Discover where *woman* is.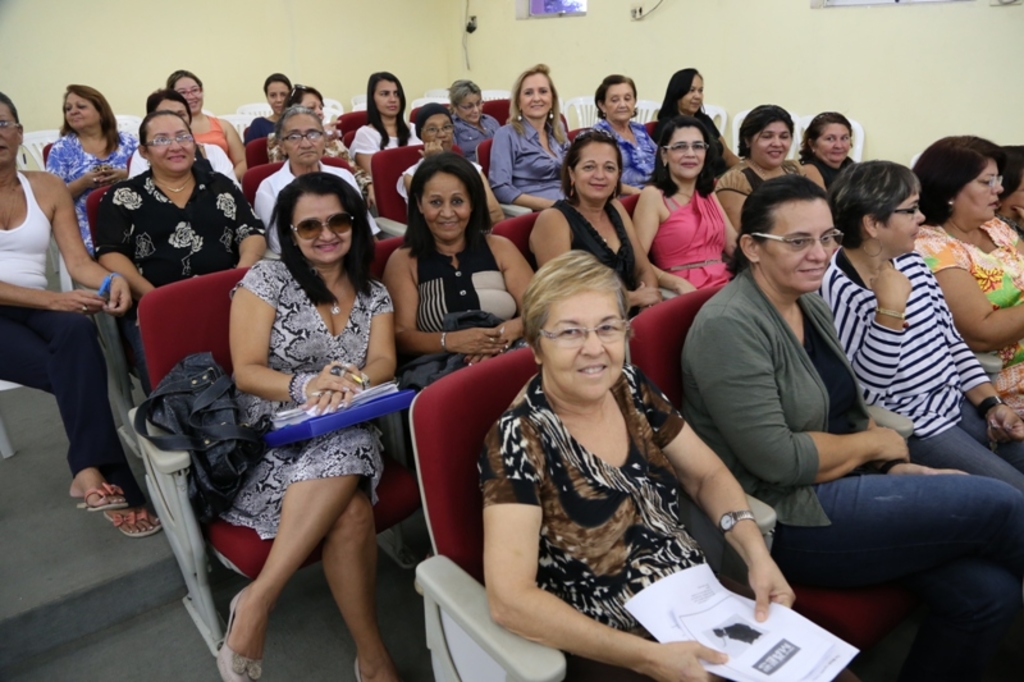
Discovered at <bbox>440, 74, 498, 152</bbox>.
